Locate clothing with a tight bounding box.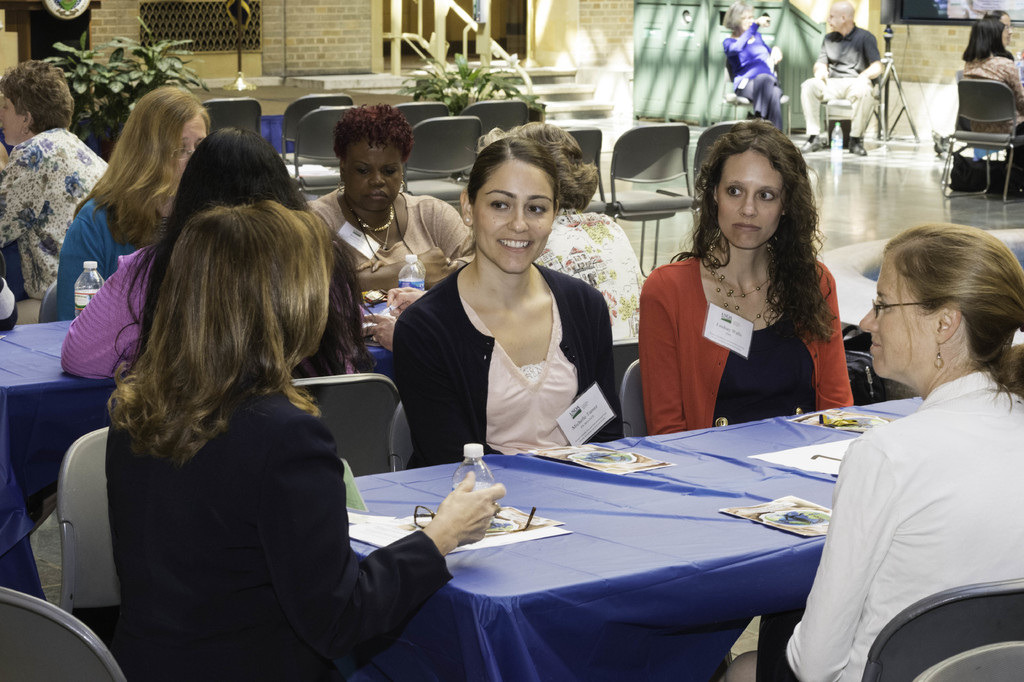
(x1=0, y1=122, x2=115, y2=328).
